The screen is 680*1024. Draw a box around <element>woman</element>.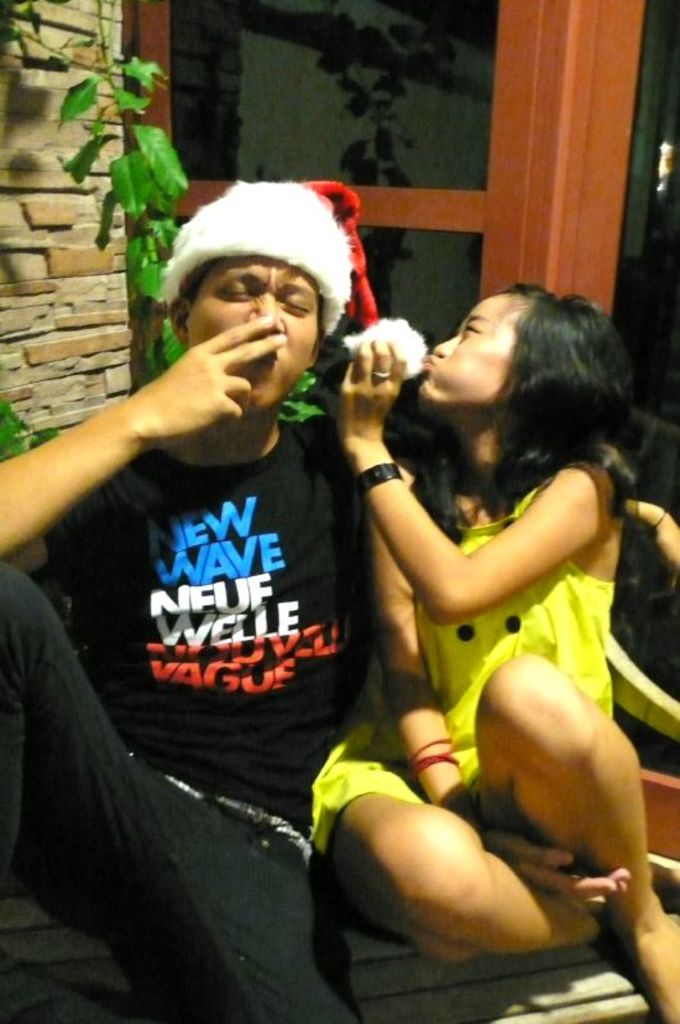
[304,280,679,1023].
